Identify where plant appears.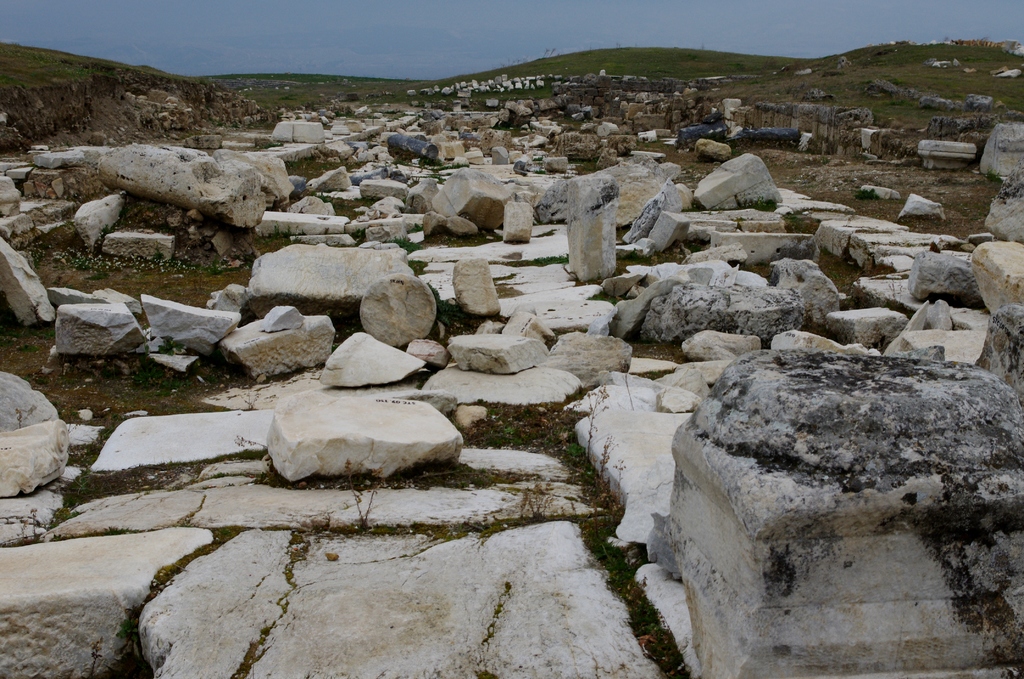
Appears at select_region(112, 606, 142, 647).
